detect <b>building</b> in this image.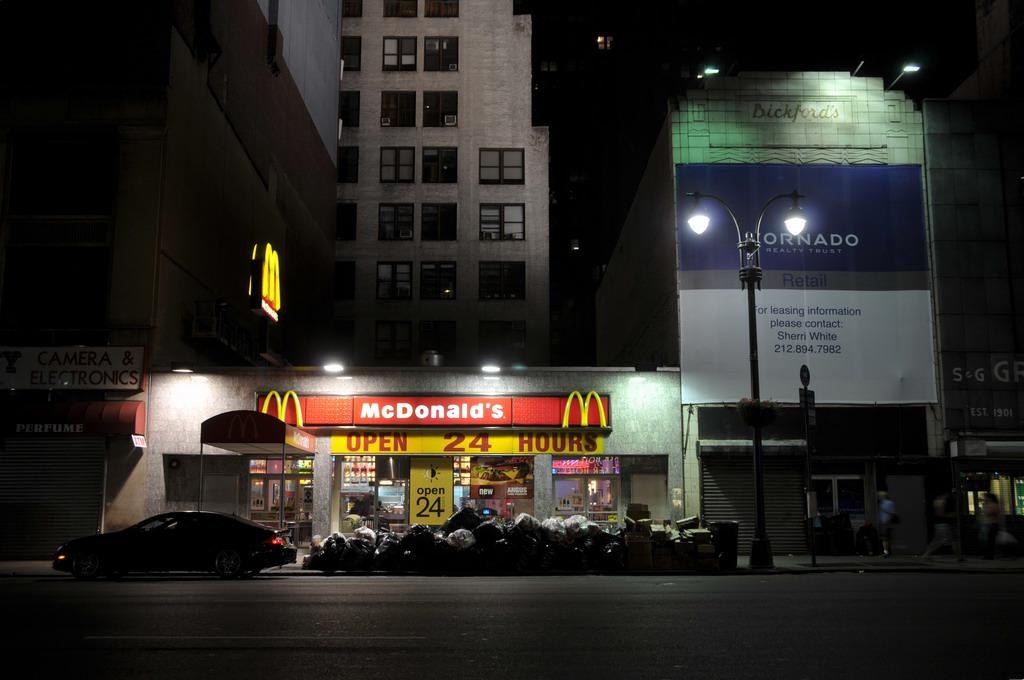
Detection: left=535, top=15, right=734, bottom=367.
